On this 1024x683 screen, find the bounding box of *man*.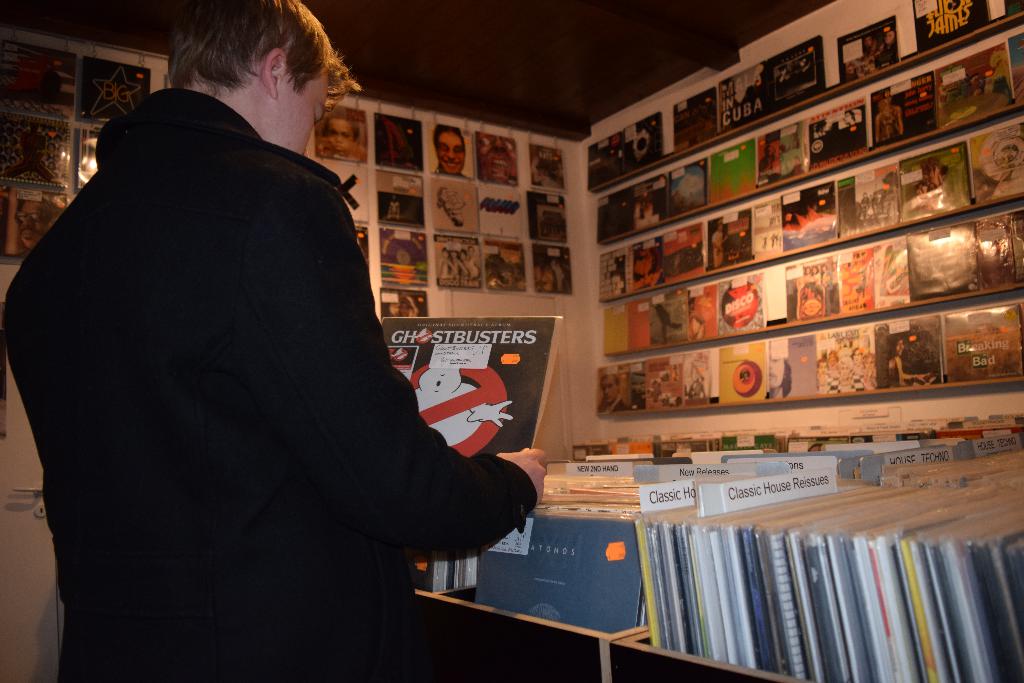
Bounding box: <box>32,0,490,671</box>.
